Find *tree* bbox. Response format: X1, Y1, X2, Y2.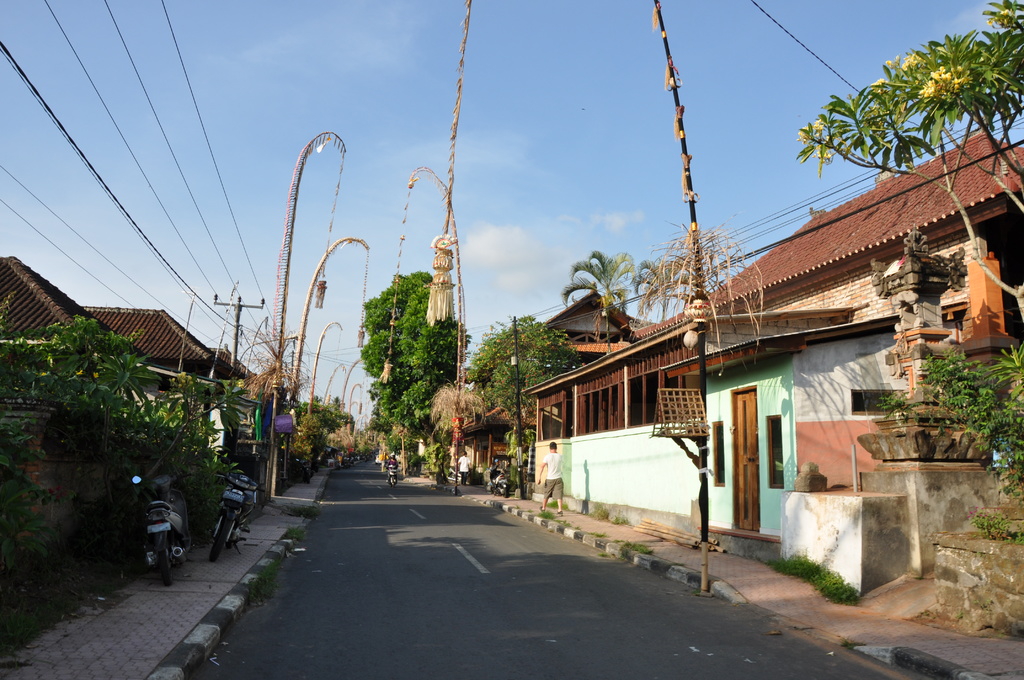
794, 0, 1023, 492.
